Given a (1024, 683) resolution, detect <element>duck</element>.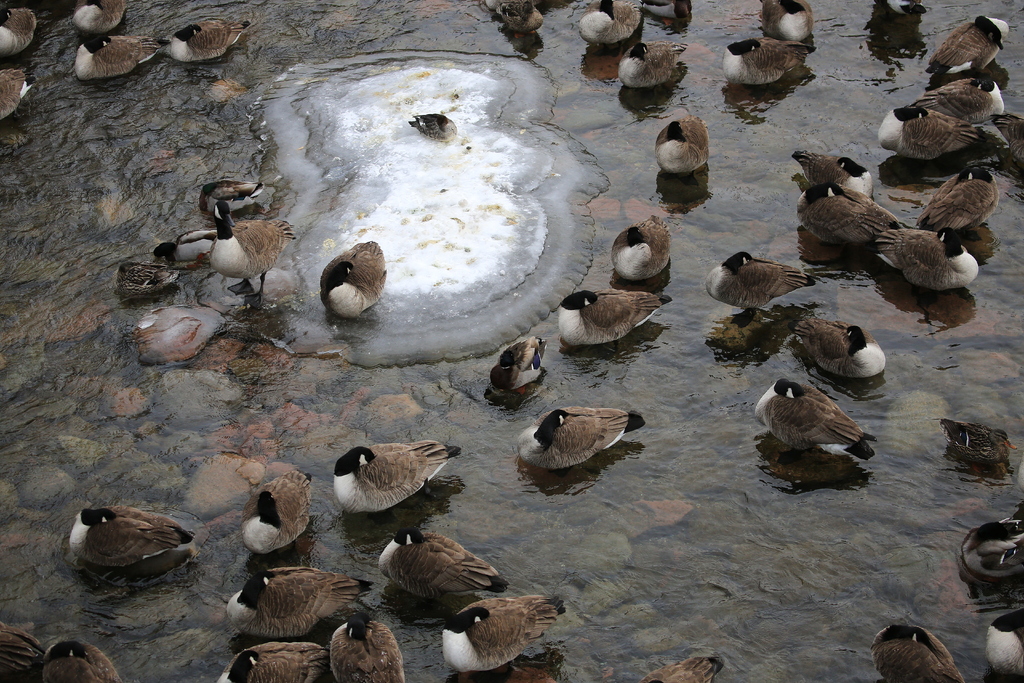
left=0, top=3, right=35, bottom=50.
